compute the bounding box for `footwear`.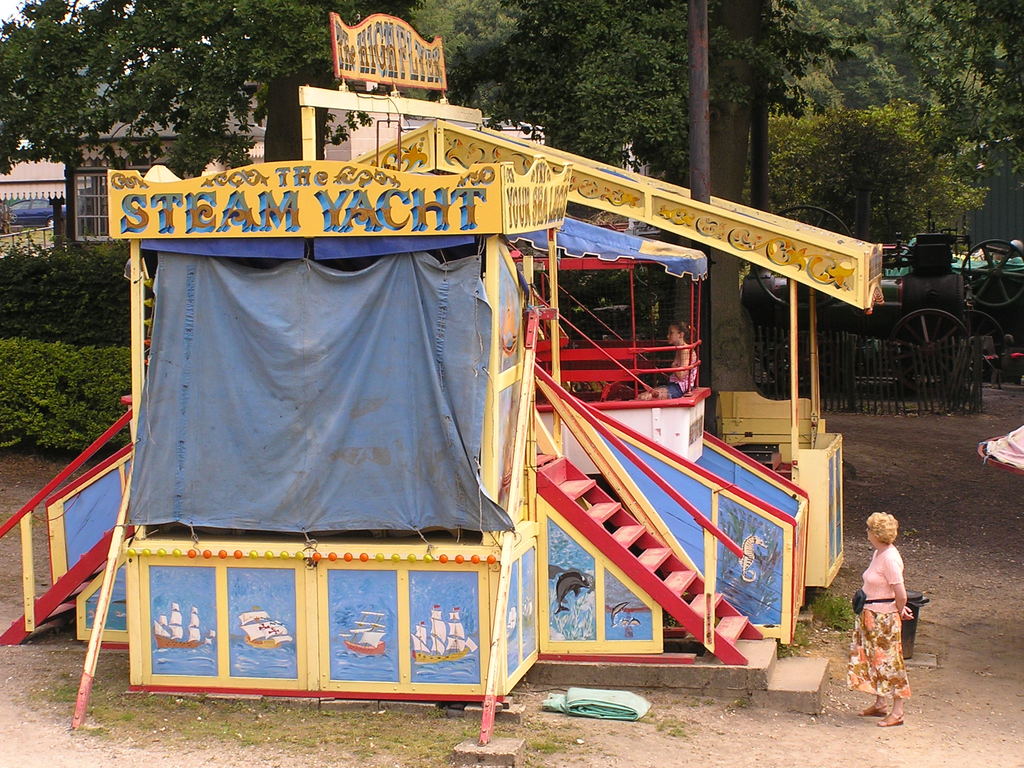
(876,709,906,723).
